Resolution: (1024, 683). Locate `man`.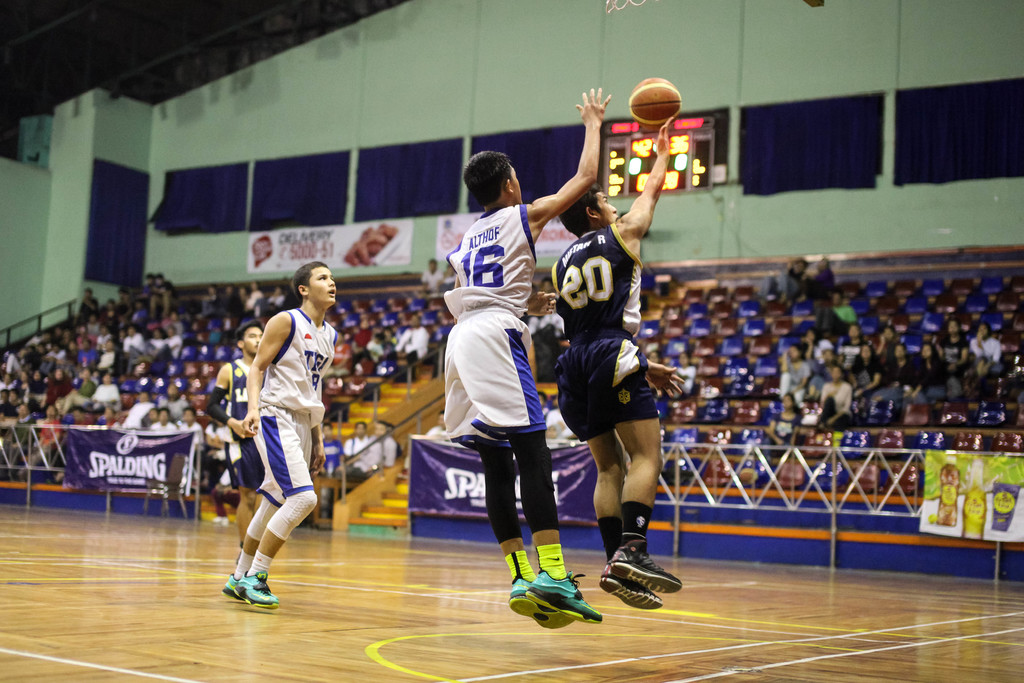
(215, 260, 343, 616).
